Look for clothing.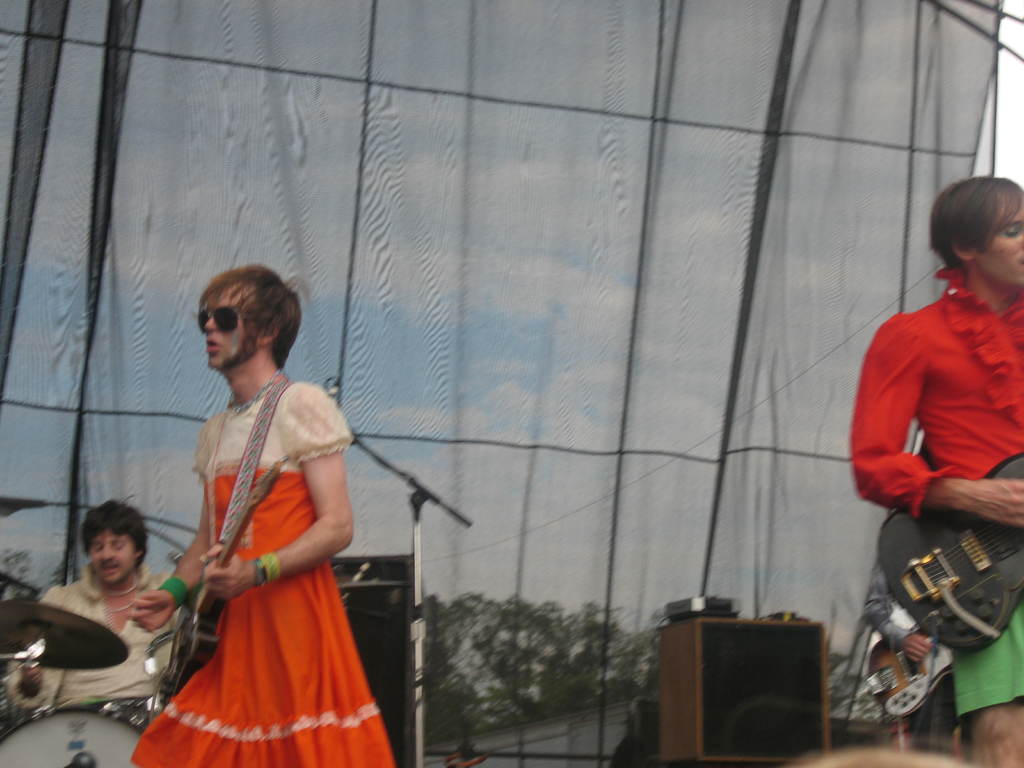
Found: <bbox>943, 456, 1023, 735</bbox>.
